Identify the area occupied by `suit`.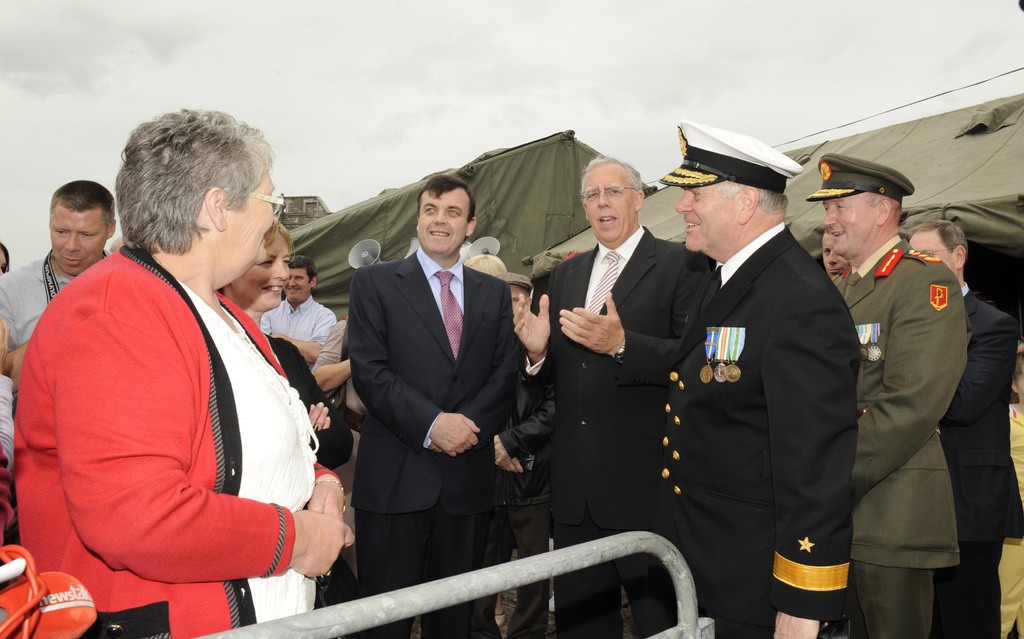
Area: [left=522, top=222, right=716, bottom=638].
